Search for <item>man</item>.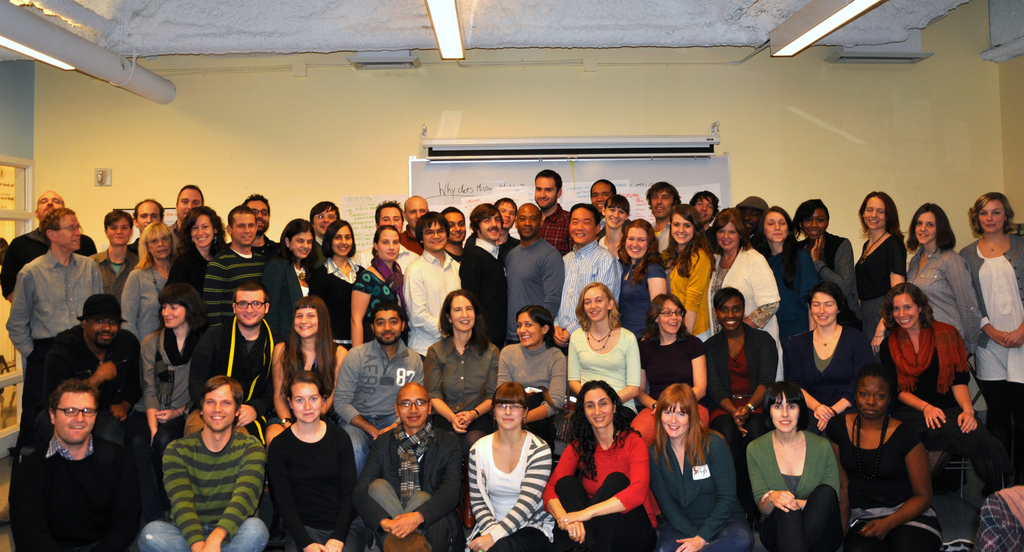
Found at 0,190,97,296.
